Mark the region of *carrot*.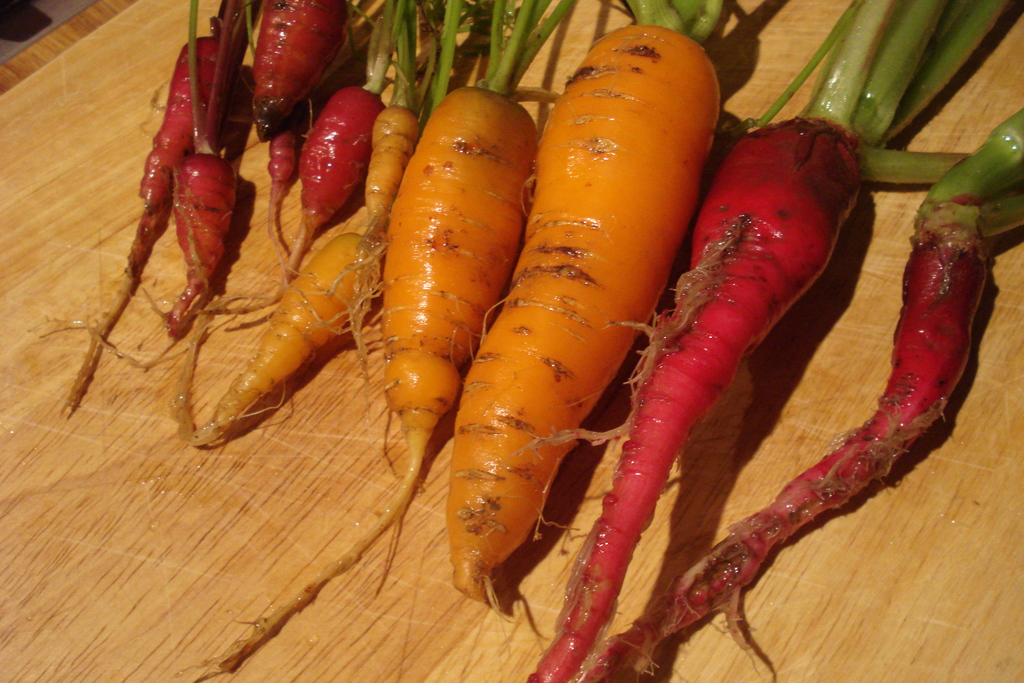
Region: <box>620,208,1002,682</box>.
